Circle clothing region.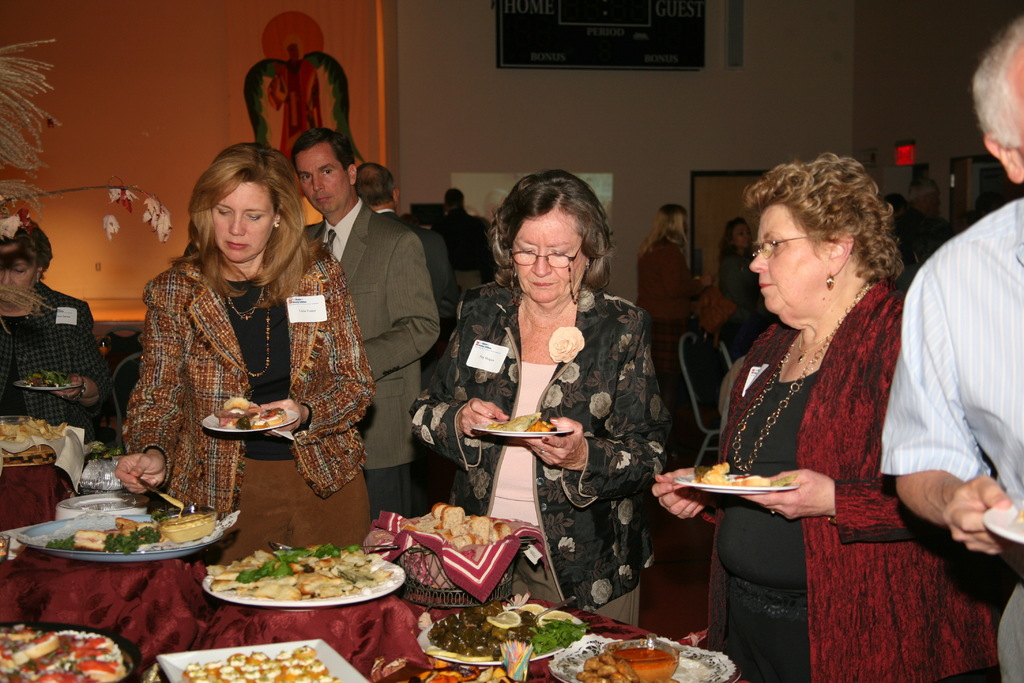
Region: (698,276,995,682).
